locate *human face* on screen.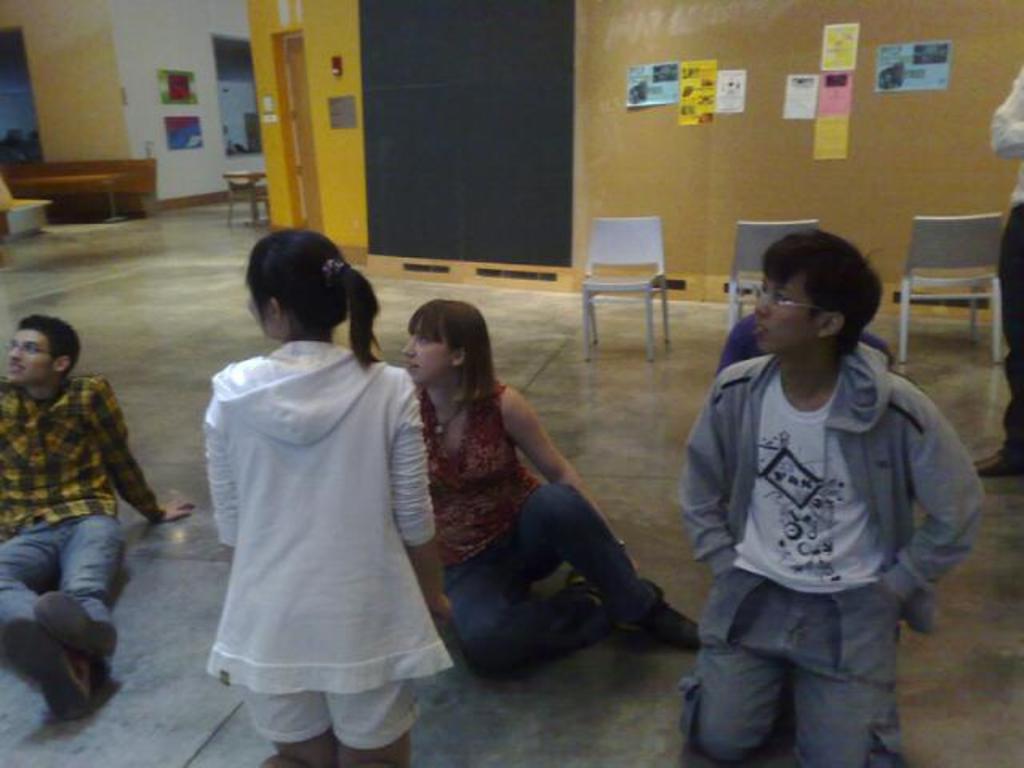
On screen at <box>8,330,59,387</box>.
